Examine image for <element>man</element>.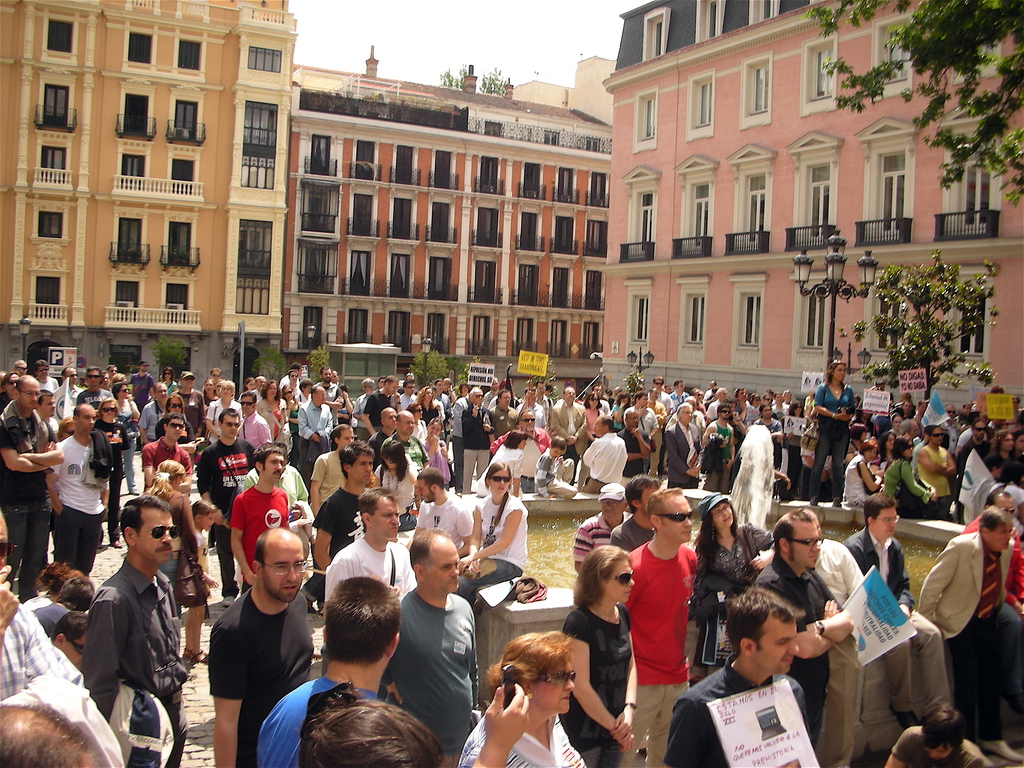
Examination result: bbox=(13, 362, 30, 376).
